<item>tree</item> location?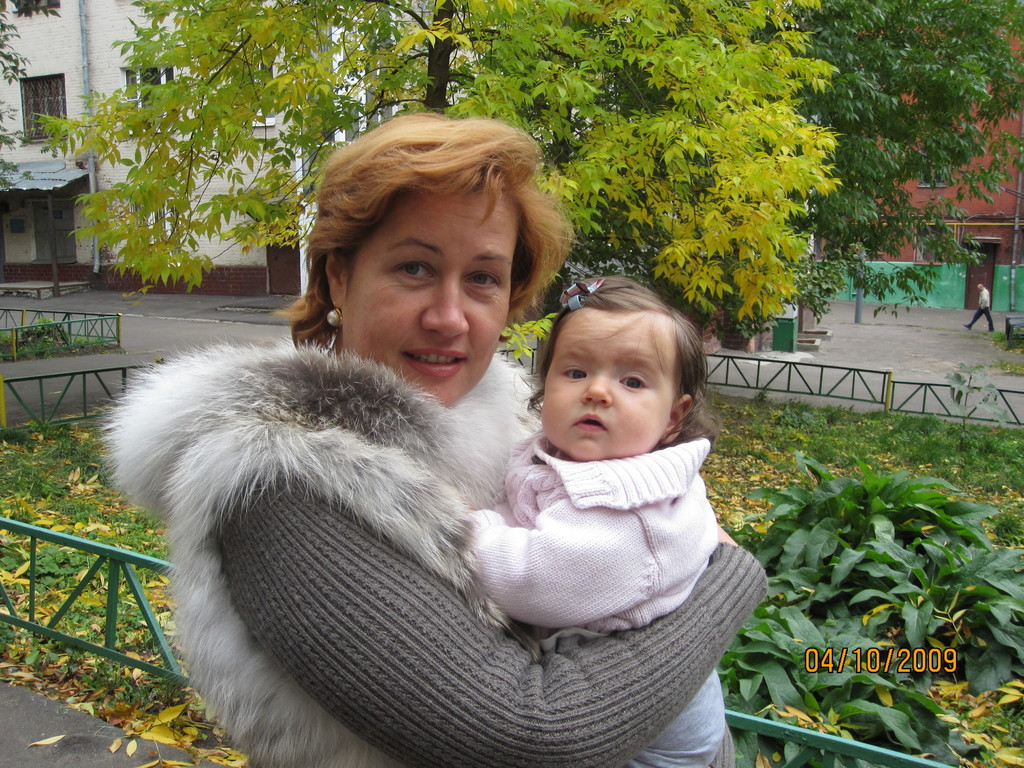
[x1=33, y1=0, x2=834, y2=367]
